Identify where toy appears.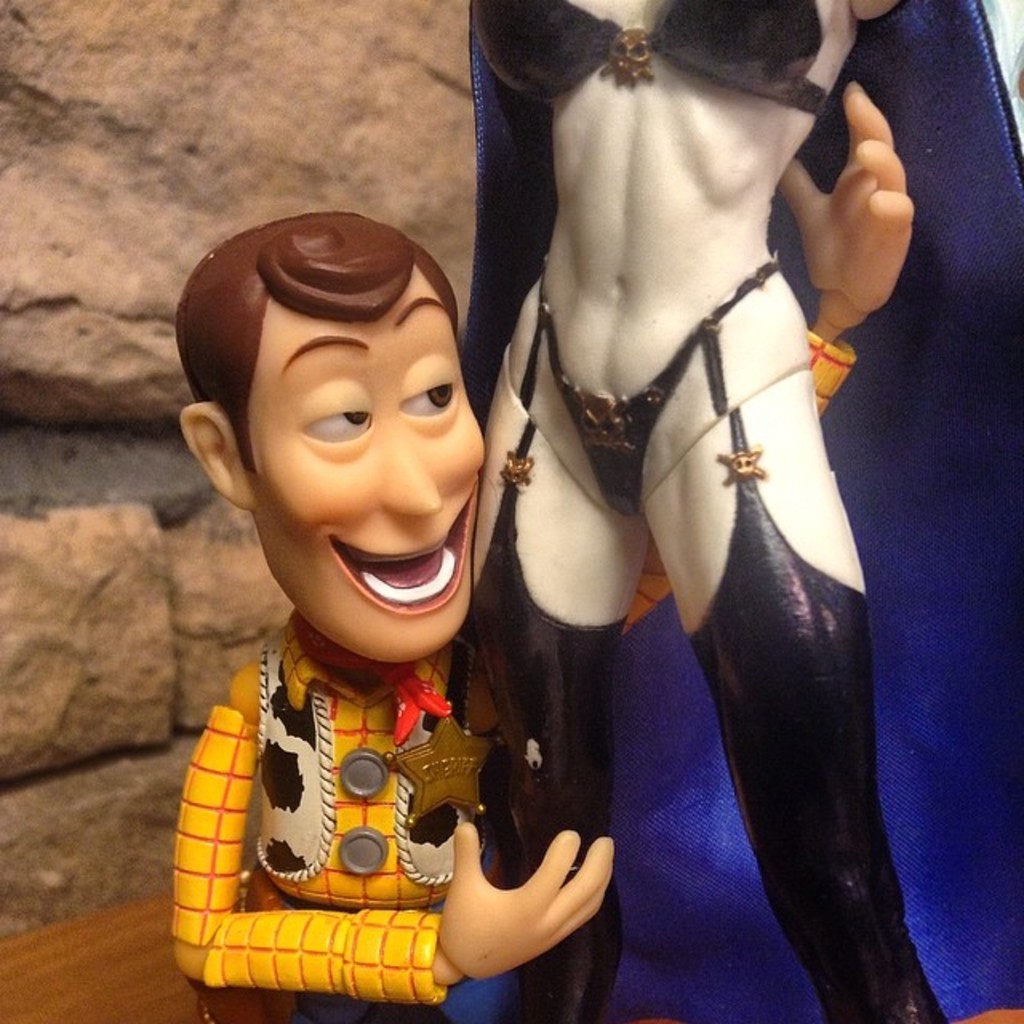
Appears at <bbox>174, 86, 910, 1022</bbox>.
